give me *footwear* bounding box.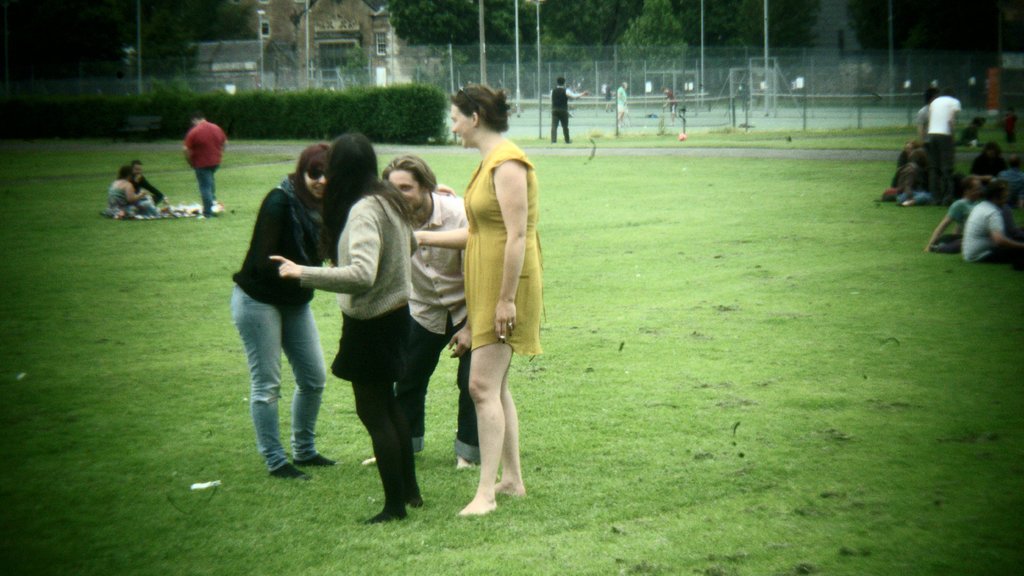
BBox(355, 450, 373, 463).
